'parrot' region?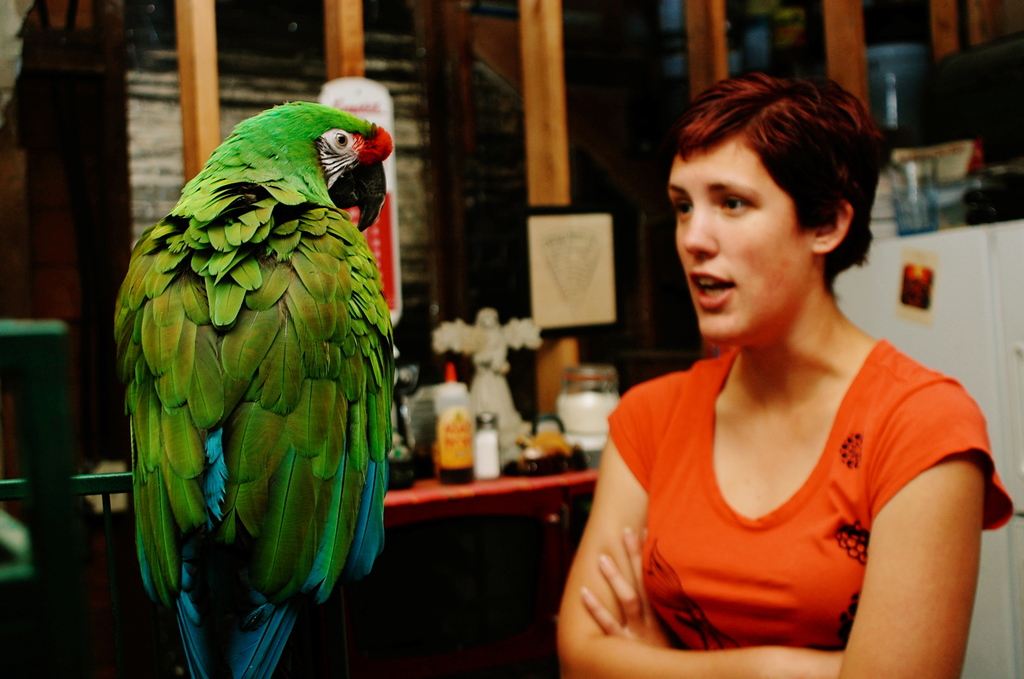
region(117, 100, 396, 678)
